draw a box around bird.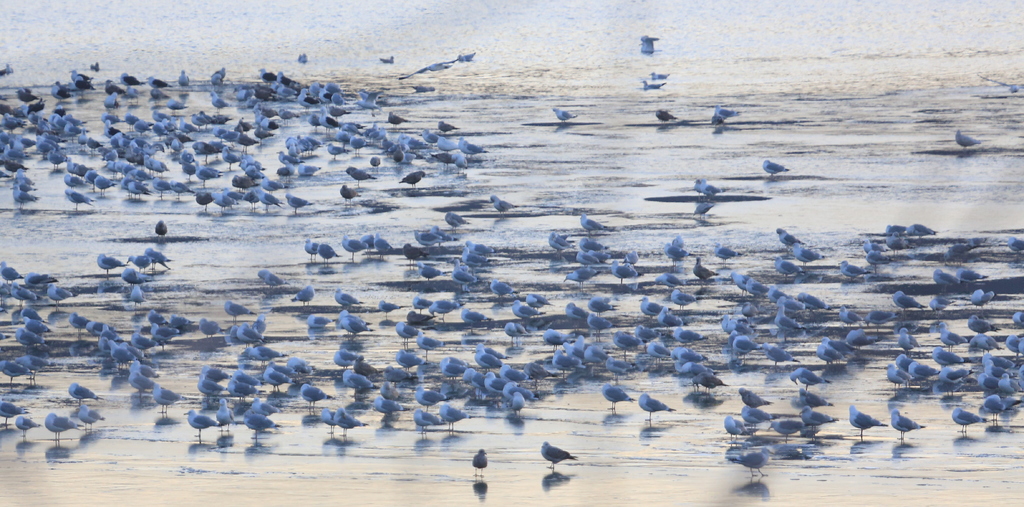
detection(640, 390, 663, 415).
